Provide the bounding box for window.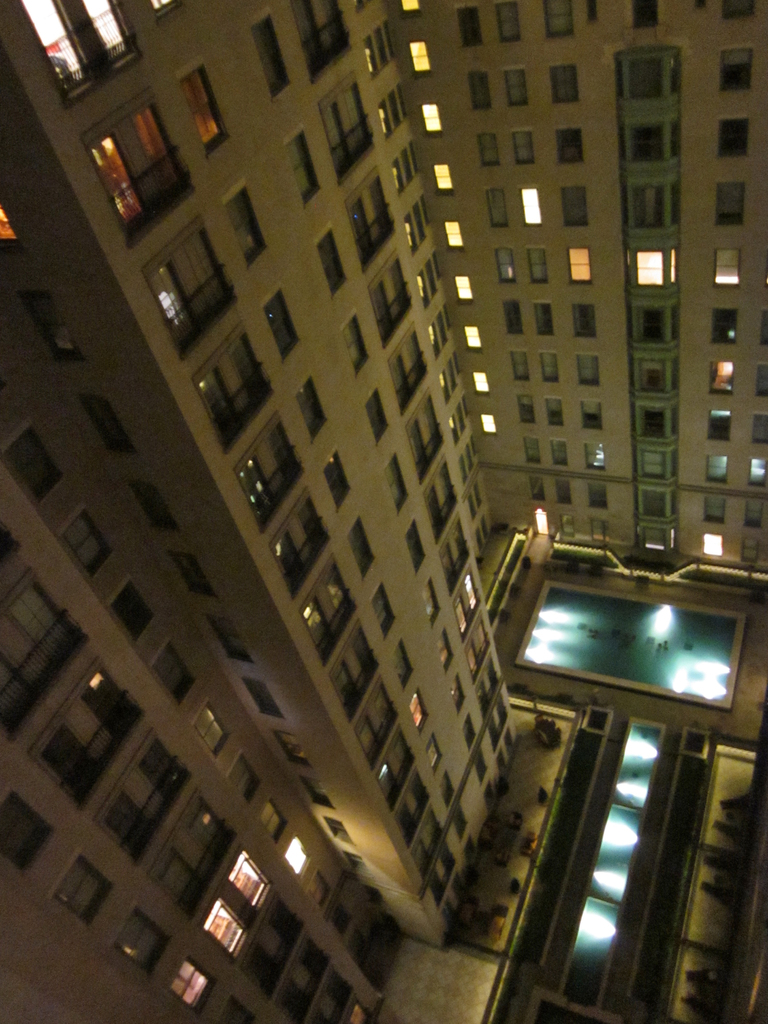
box=[24, 653, 147, 813].
